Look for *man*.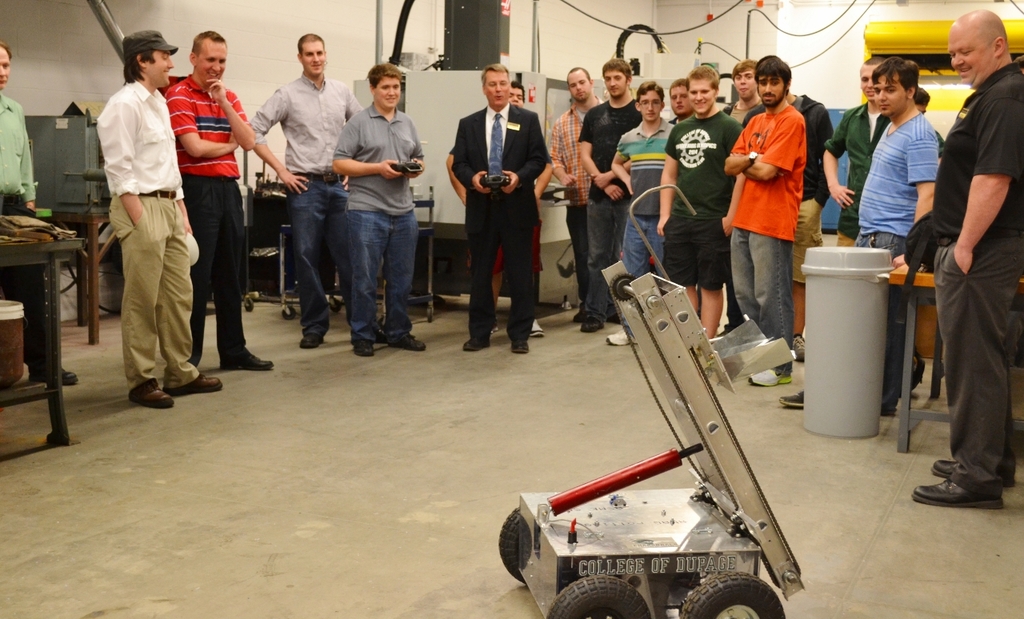
Found: 819, 54, 891, 247.
